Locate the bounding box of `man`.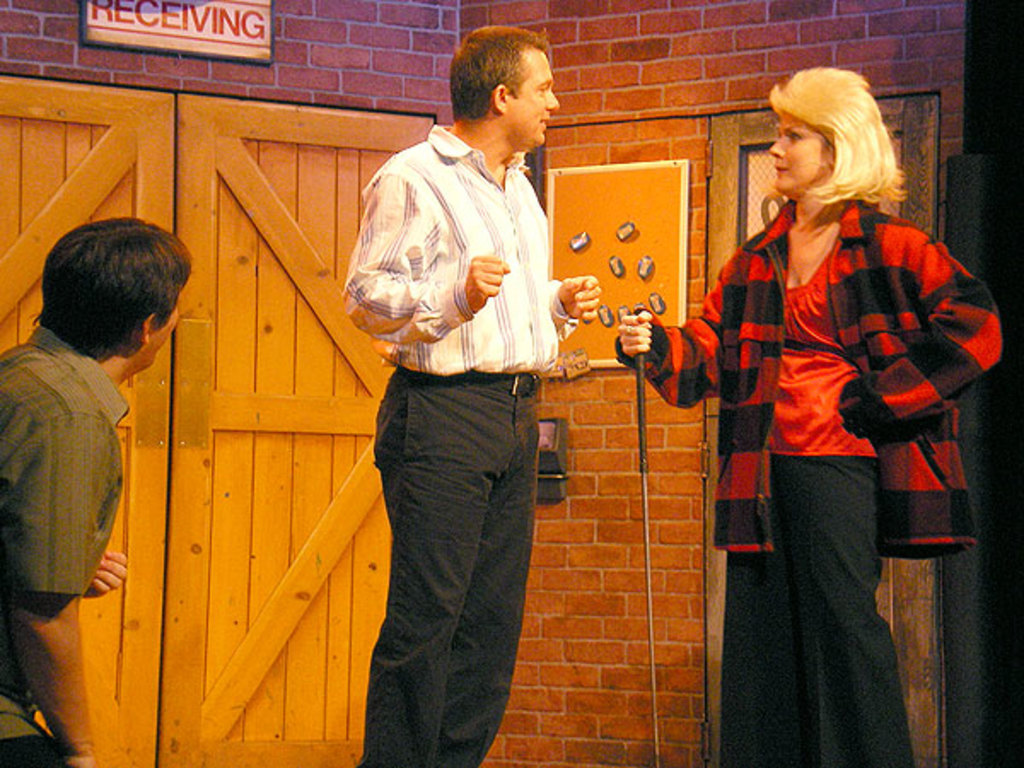
Bounding box: crop(0, 213, 193, 763).
